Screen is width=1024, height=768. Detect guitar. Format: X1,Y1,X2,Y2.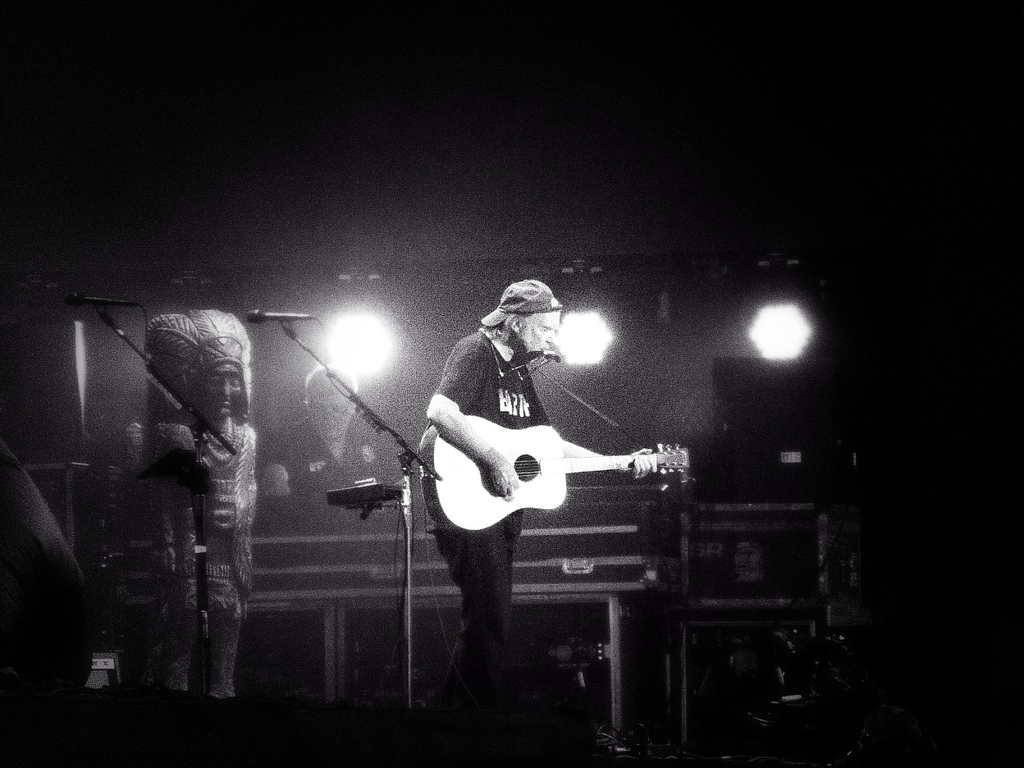
404,397,664,542.
